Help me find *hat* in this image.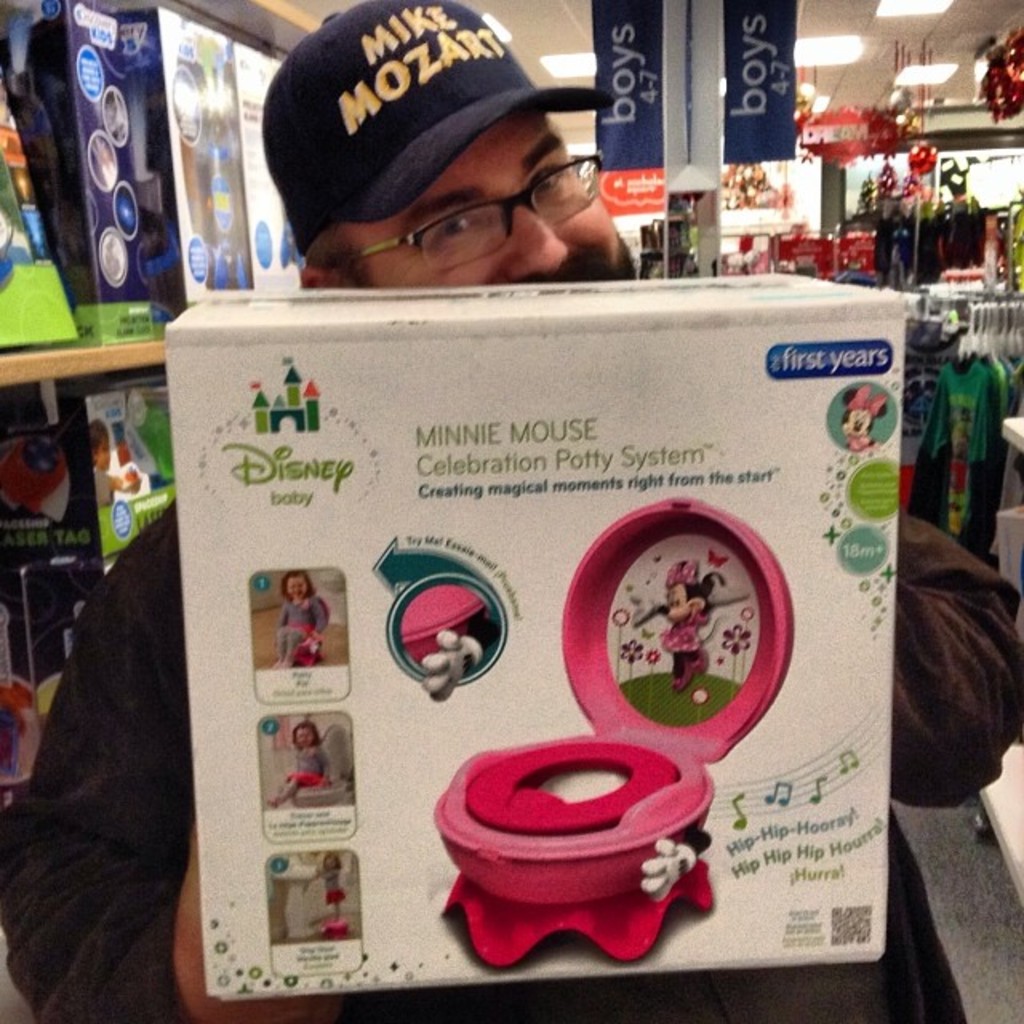
Found it: x1=261 y1=0 x2=598 y2=256.
